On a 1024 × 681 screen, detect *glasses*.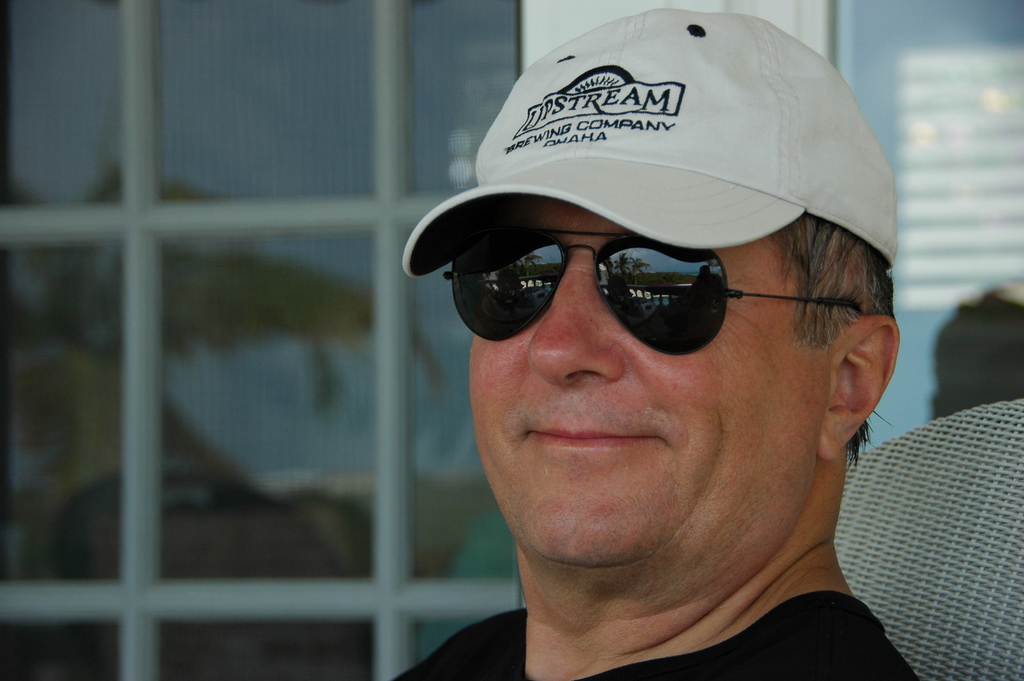
box(436, 227, 872, 362).
